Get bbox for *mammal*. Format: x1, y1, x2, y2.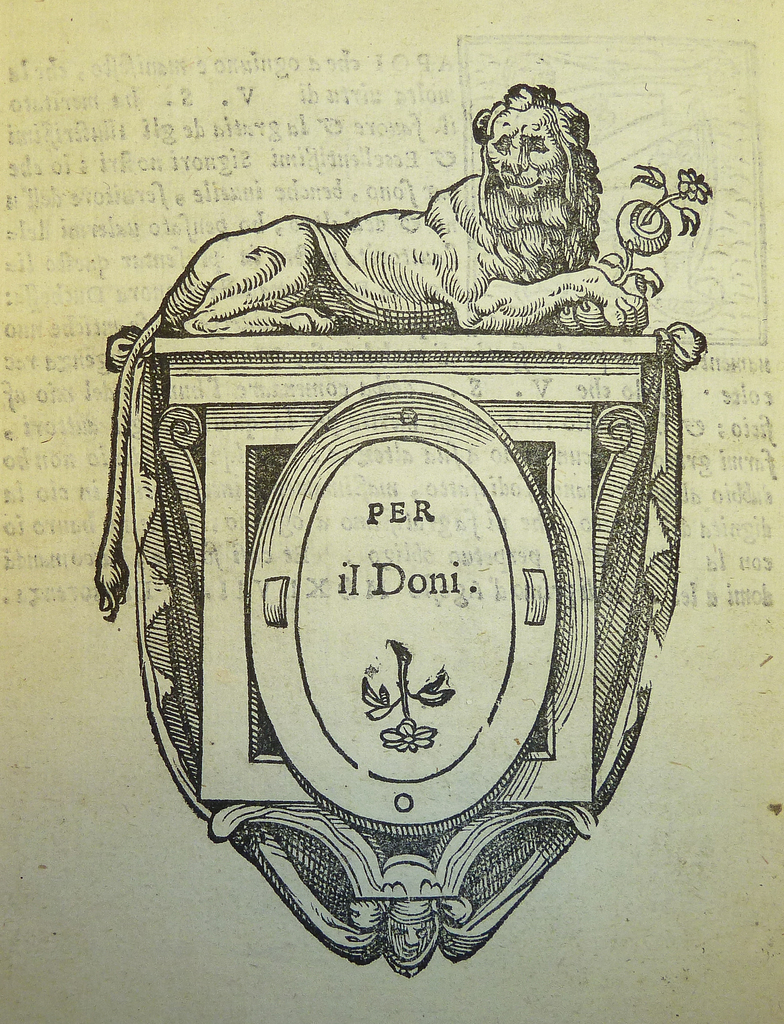
99, 86, 647, 580.
